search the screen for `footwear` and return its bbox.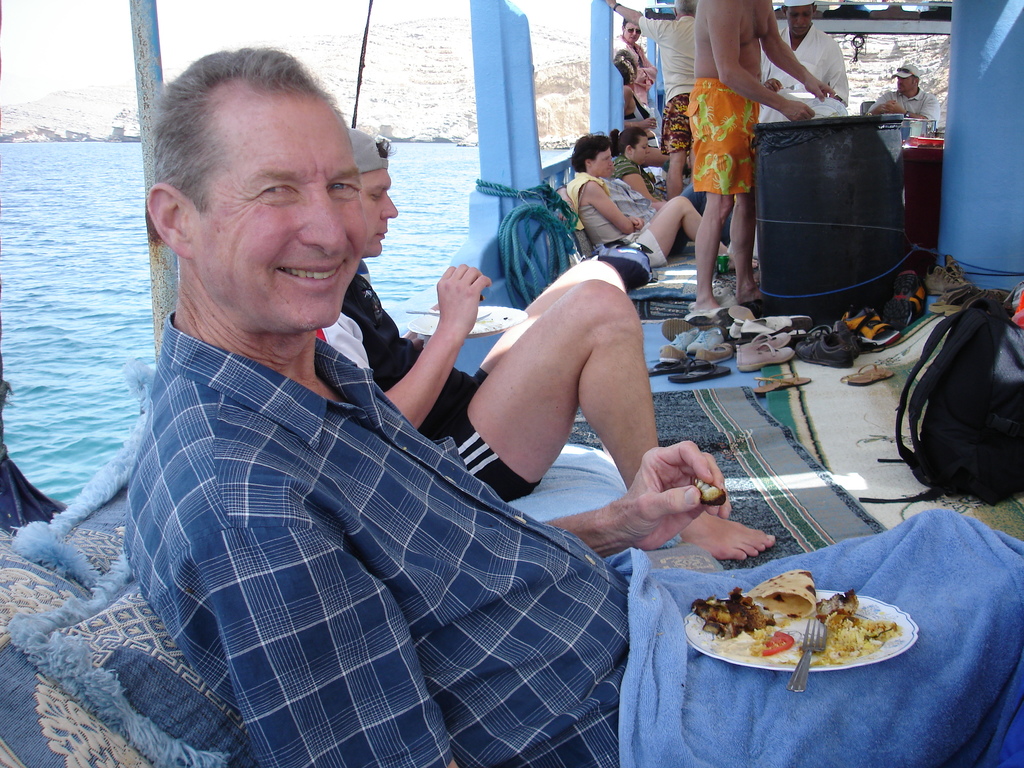
Found: region(668, 356, 733, 382).
